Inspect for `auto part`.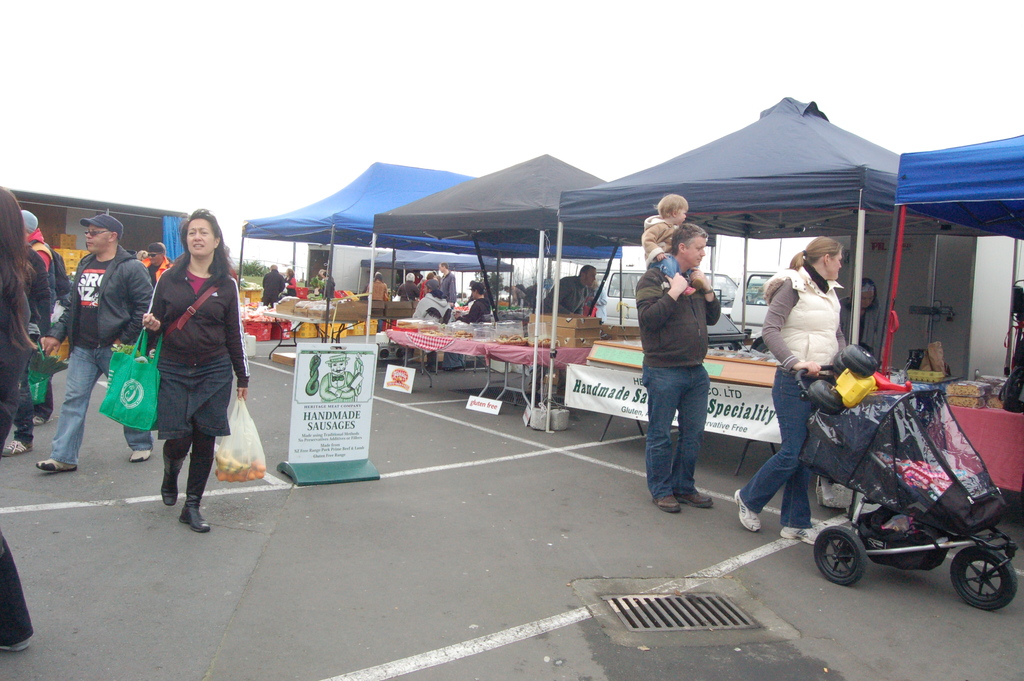
Inspection: 948:544:1020:611.
